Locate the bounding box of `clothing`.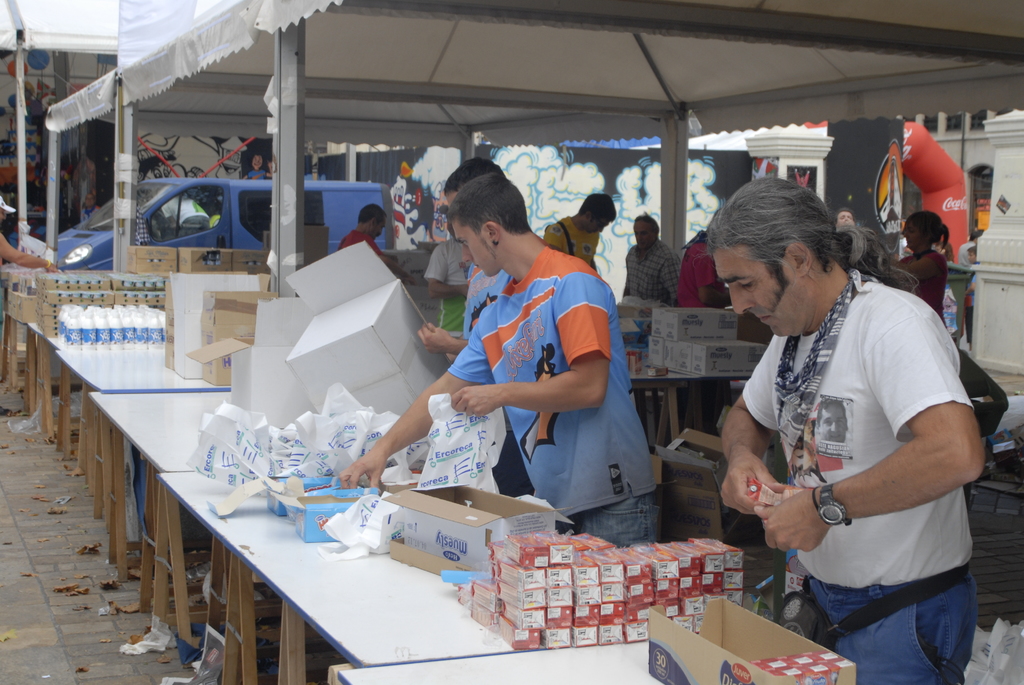
Bounding box: <region>462, 264, 511, 341</region>.
